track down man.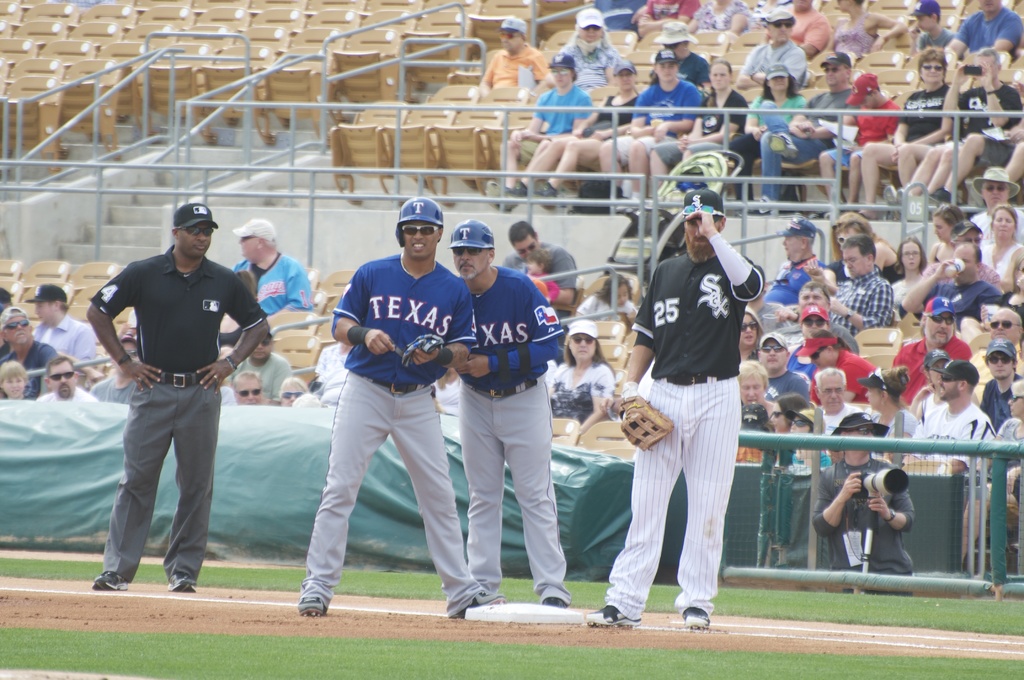
Tracked to select_region(971, 164, 1023, 250).
